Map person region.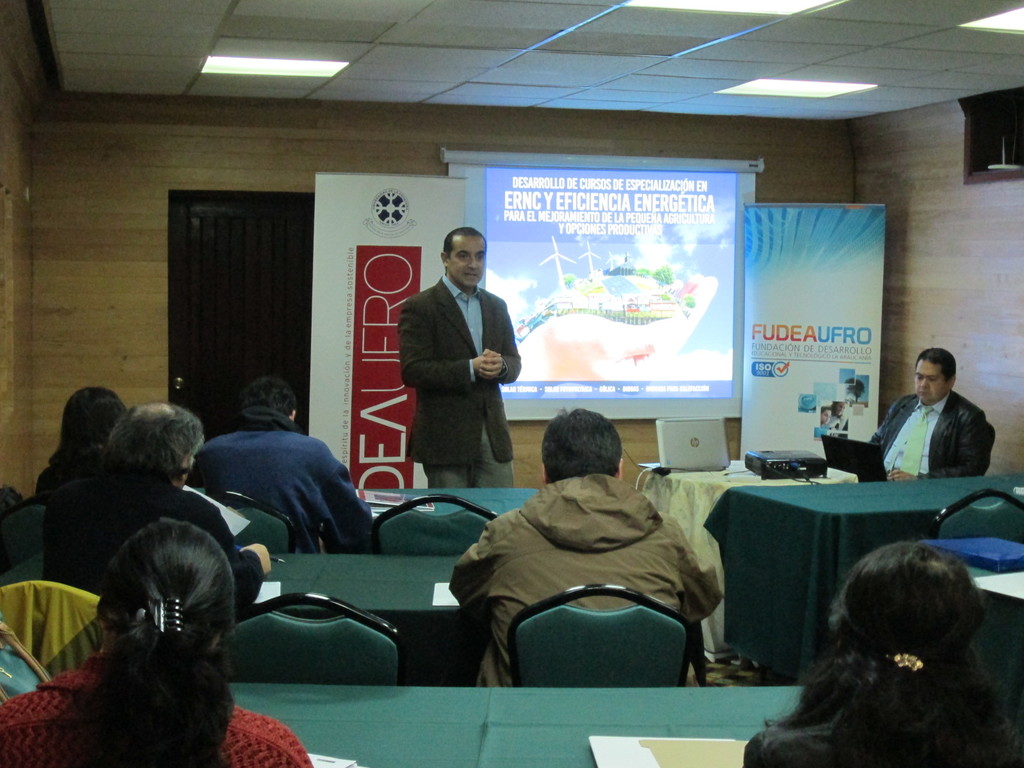
Mapped to rect(396, 227, 513, 488).
